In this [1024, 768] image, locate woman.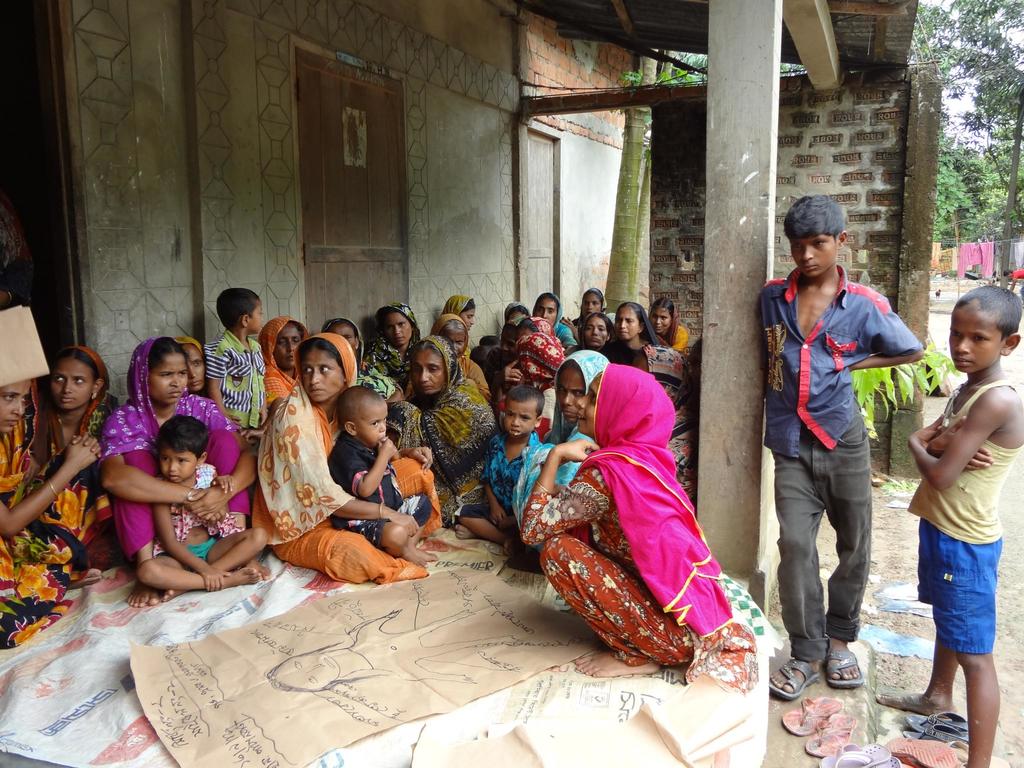
Bounding box: select_region(561, 286, 616, 337).
